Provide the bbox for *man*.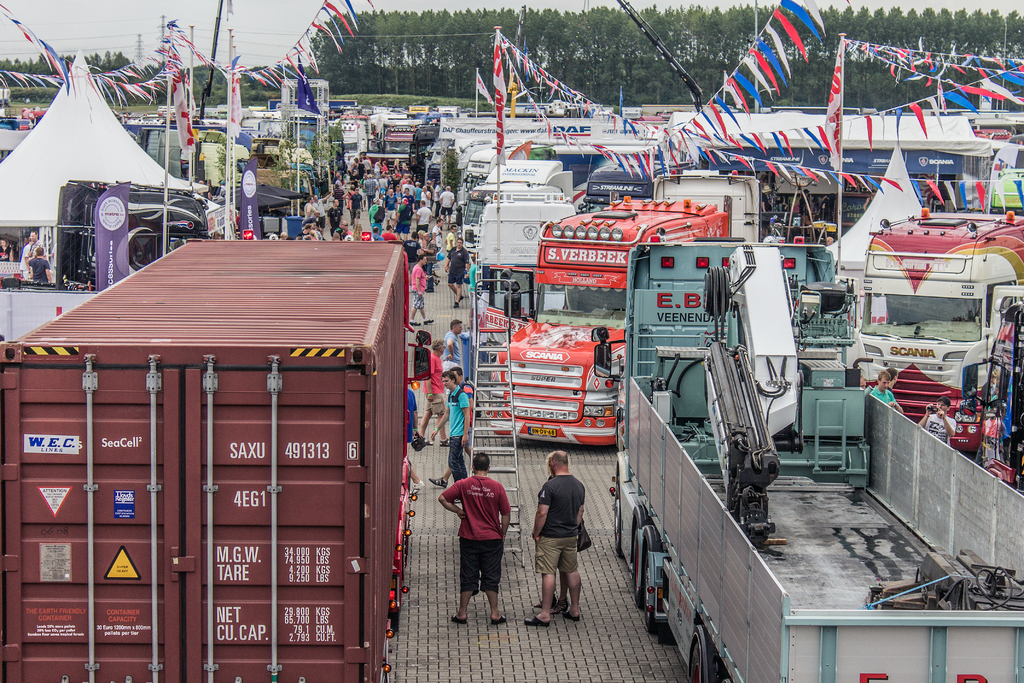
385, 188, 399, 236.
